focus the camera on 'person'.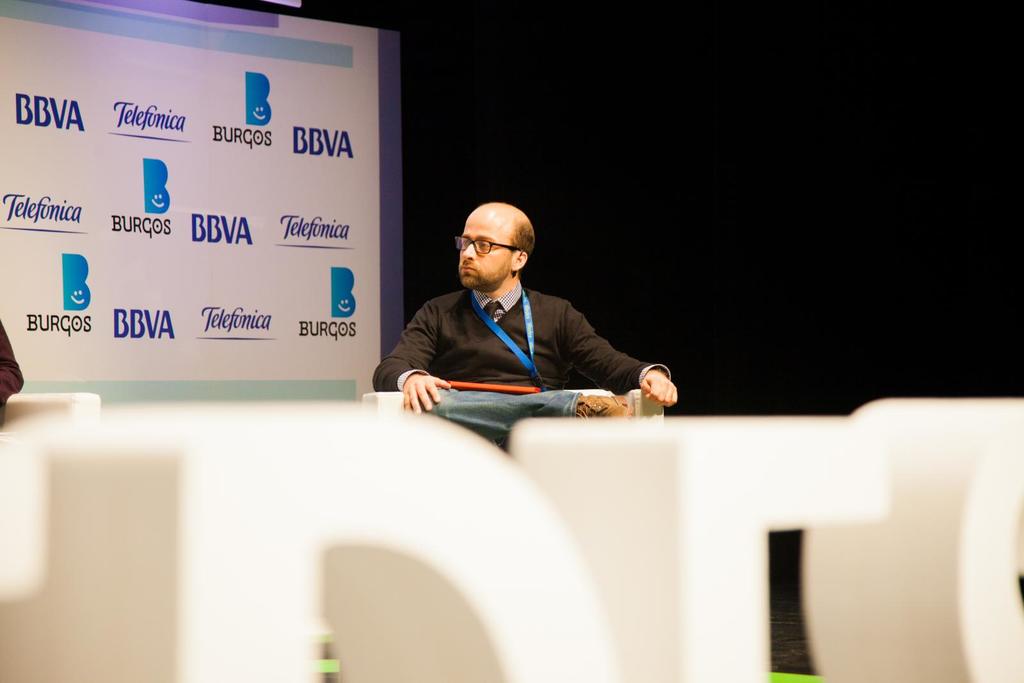
Focus region: 0 311 31 434.
